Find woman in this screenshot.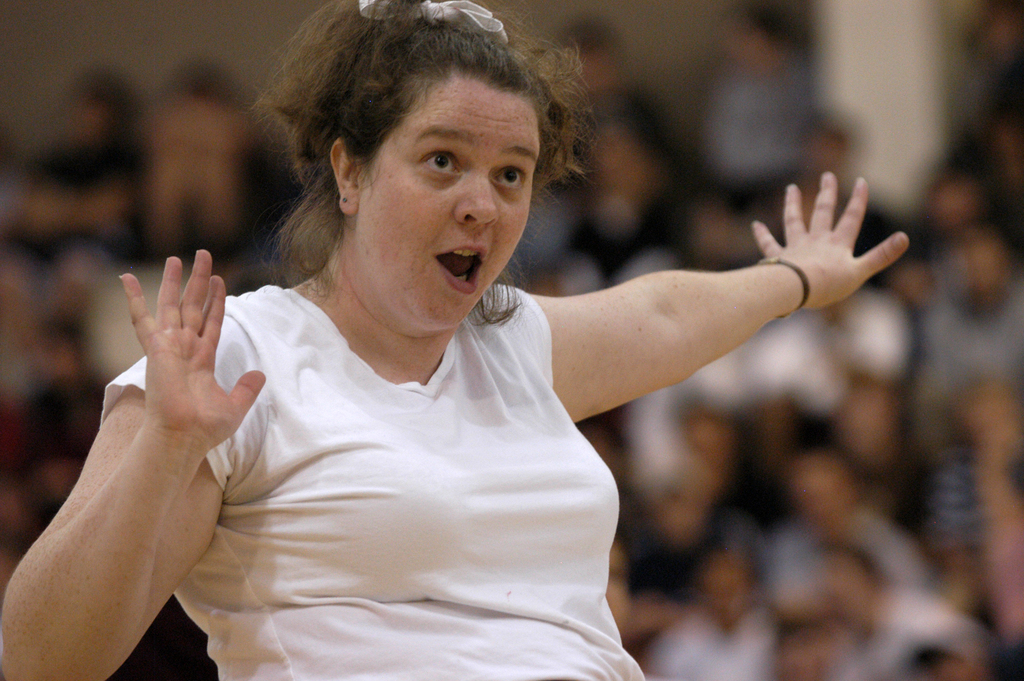
The bounding box for woman is 72,41,829,666.
